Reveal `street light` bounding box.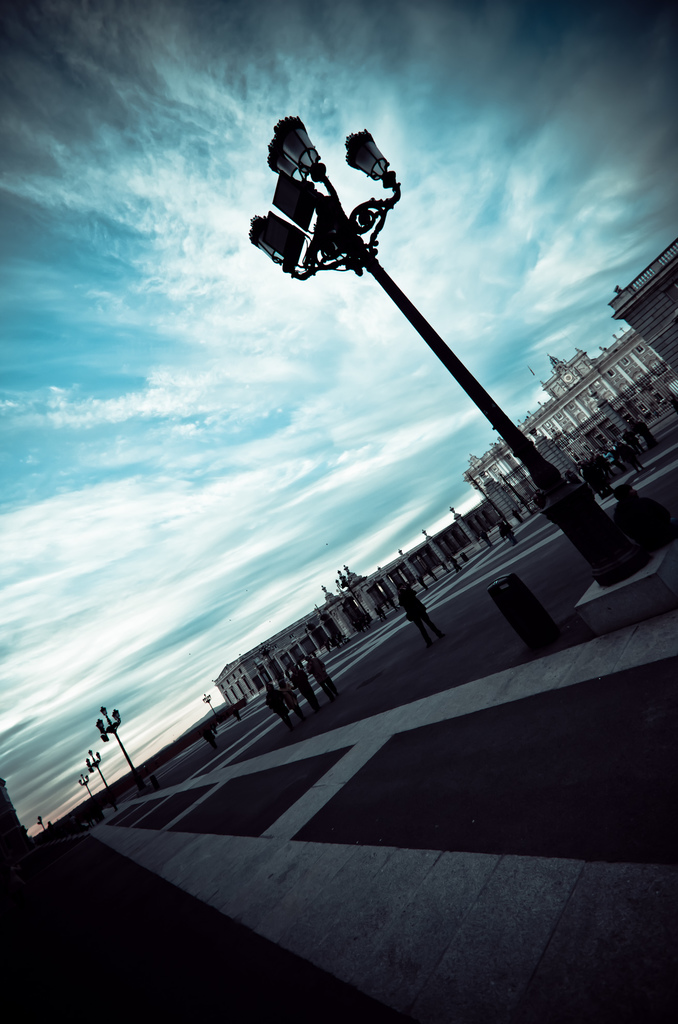
Revealed: 227/120/565/567.
